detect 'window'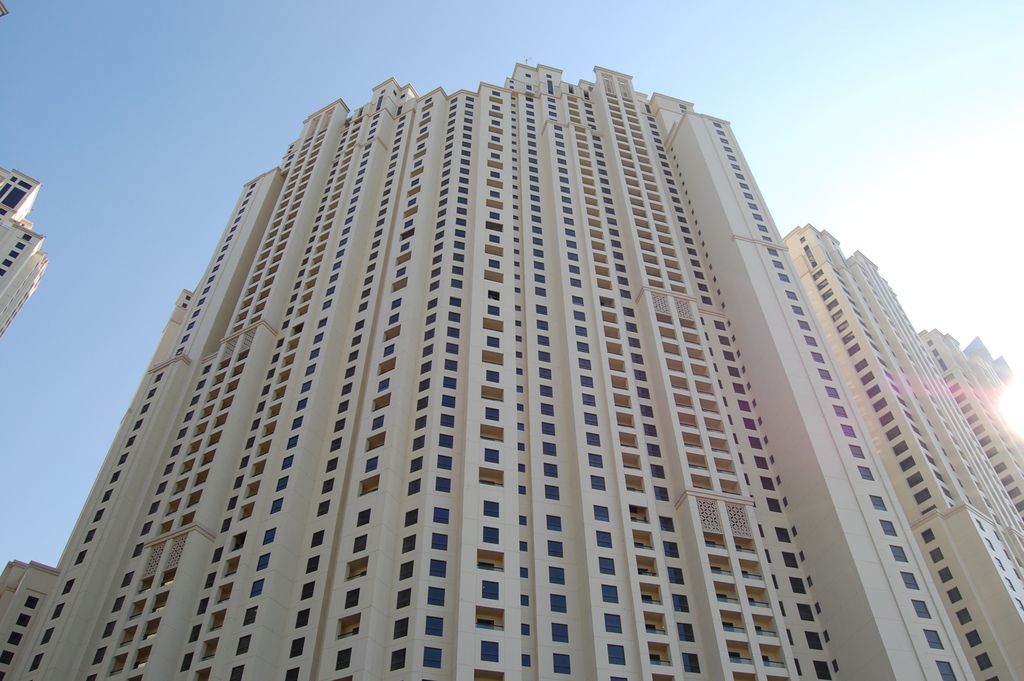
bbox(465, 111, 471, 117)
